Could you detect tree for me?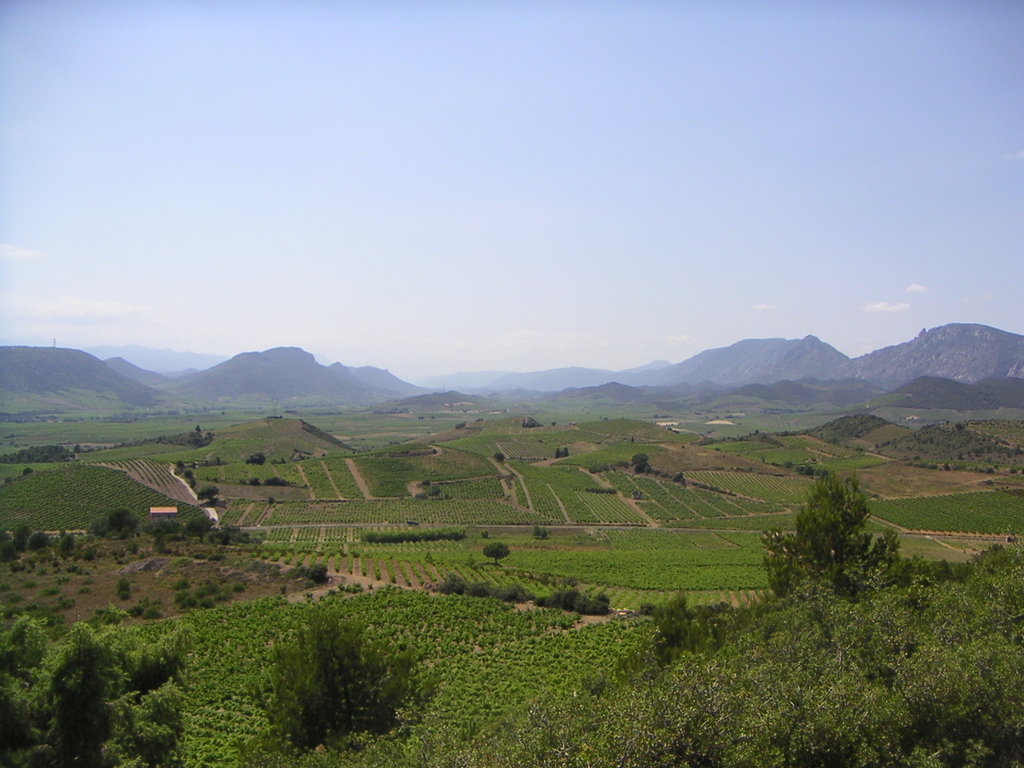
Detection result: BBox(580, 541, 1023, 767).
